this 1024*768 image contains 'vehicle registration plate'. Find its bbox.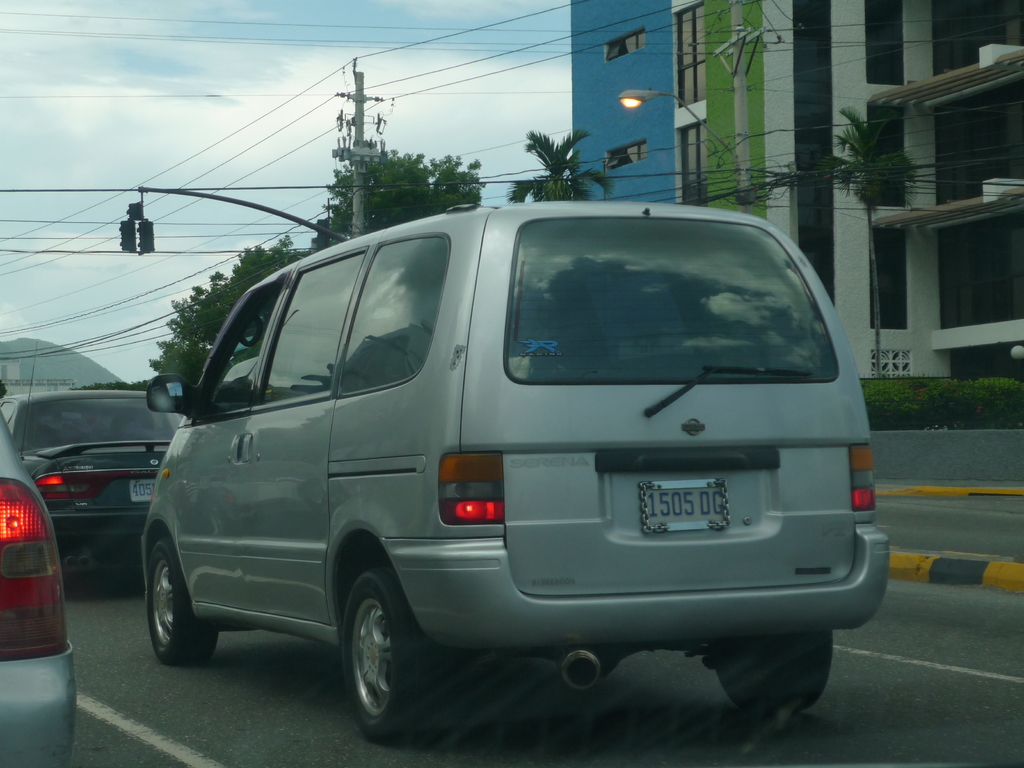
detection(620, 479, 728, 562).
